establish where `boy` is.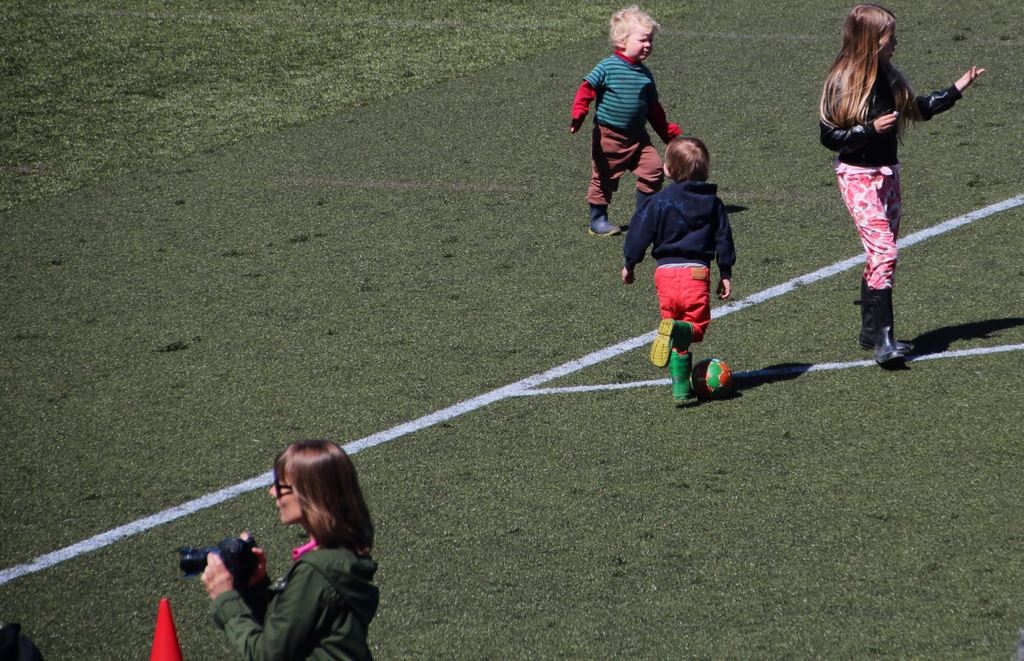
Established at 616,131,737,409.
